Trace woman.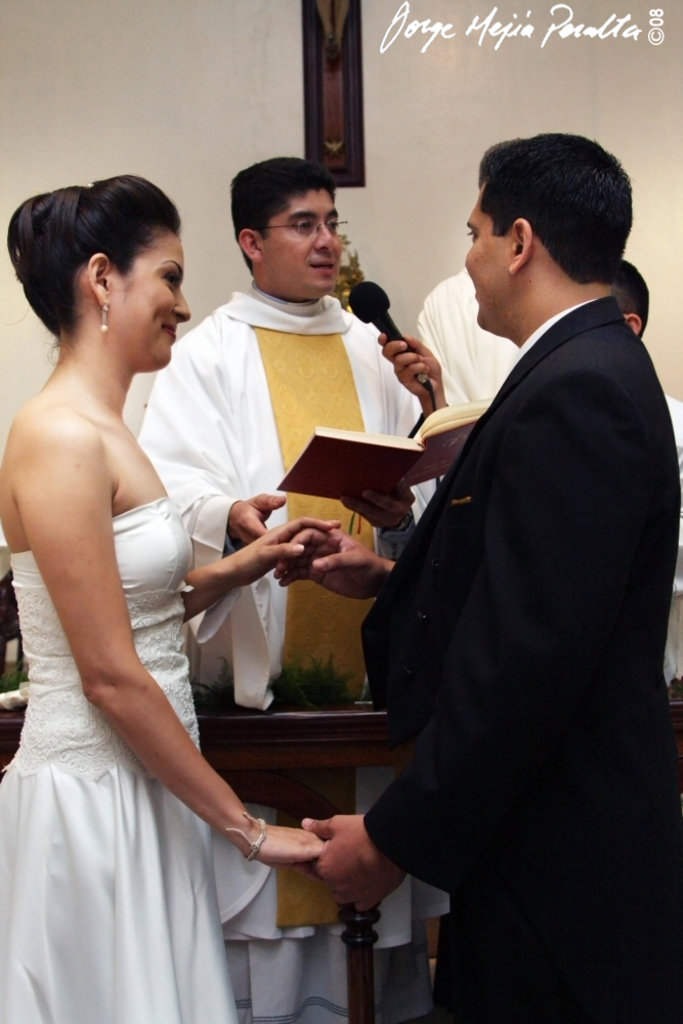
Traced to pyautogui.locateOnScreen(19, 148, 312, 1023).
